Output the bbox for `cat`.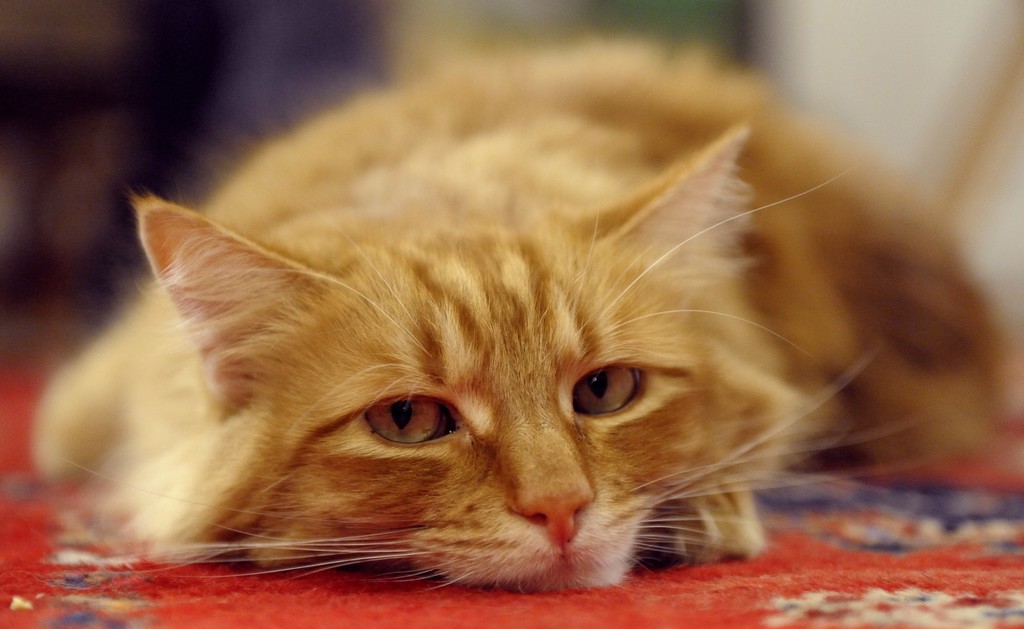
select_region(35, 26, 1005, 598).
